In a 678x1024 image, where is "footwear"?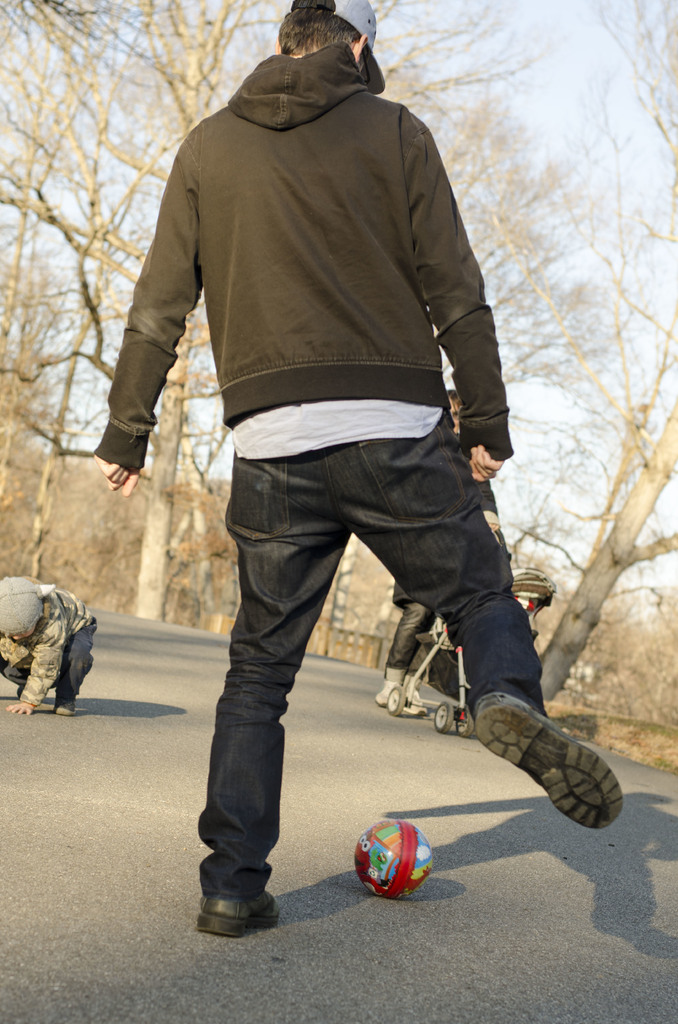
55 690 83 719.
